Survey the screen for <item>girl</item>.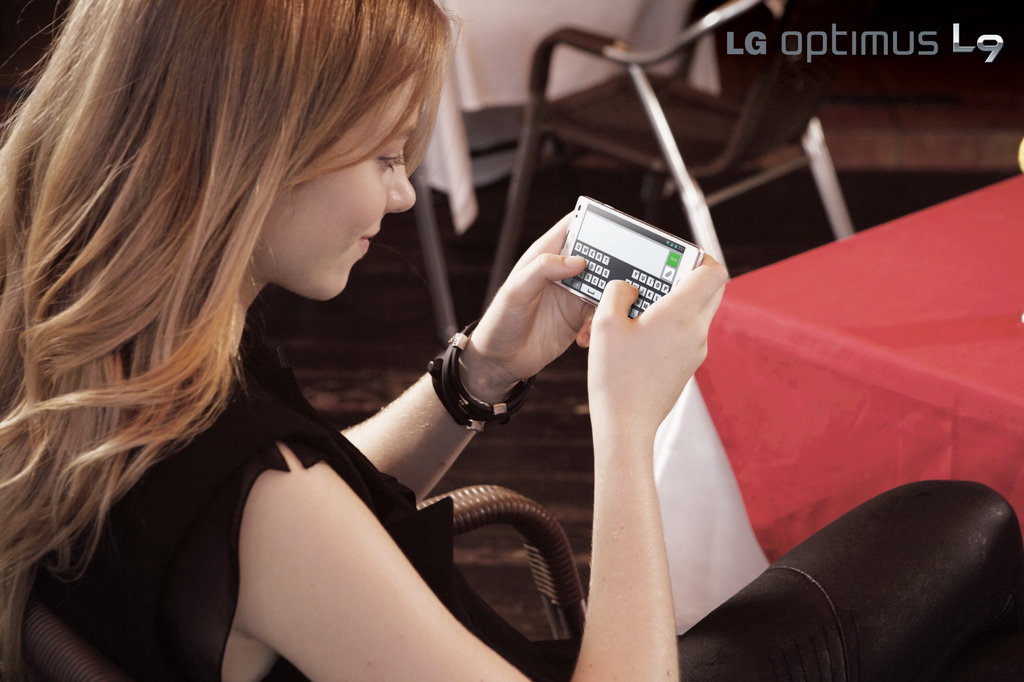
Survey found: {"left": 0, "top": 0, "right": 1023, "bottom": 681}.
